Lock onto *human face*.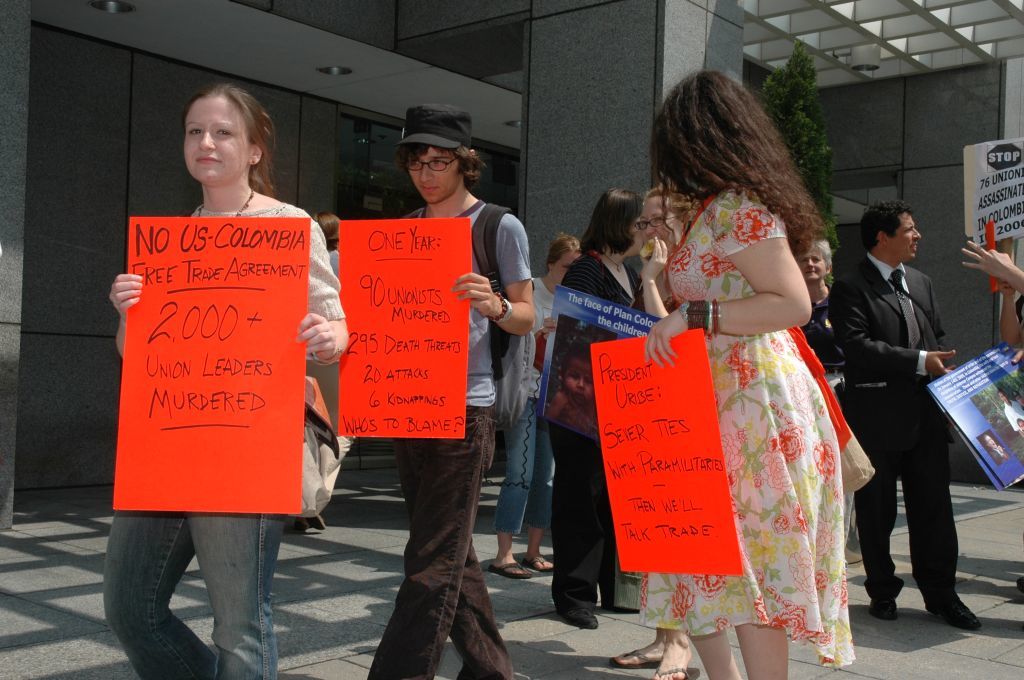
Locked: 405/143/462/208.
